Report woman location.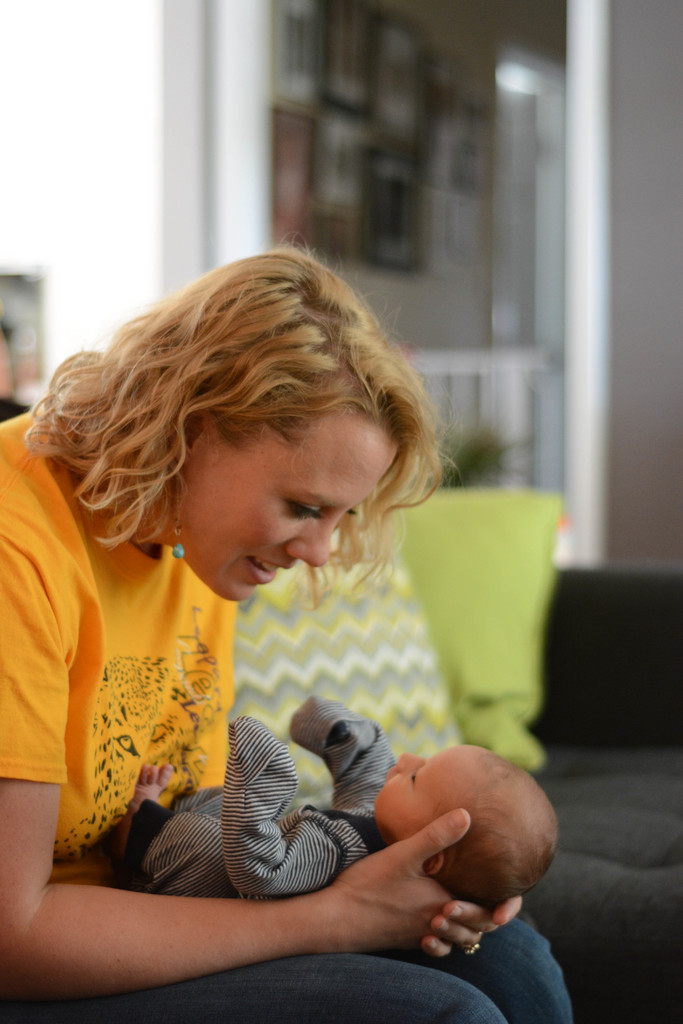
Report: left=0, top=250, right=549, bottom=937.
